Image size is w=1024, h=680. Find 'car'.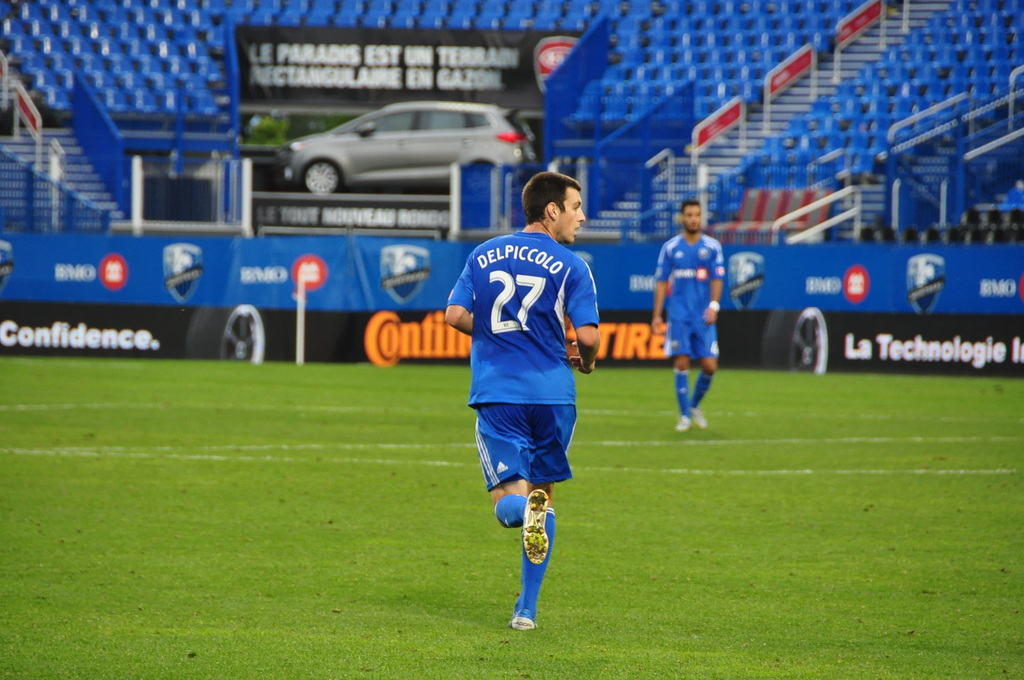
<region>279, 93, 540, 202</region>.
